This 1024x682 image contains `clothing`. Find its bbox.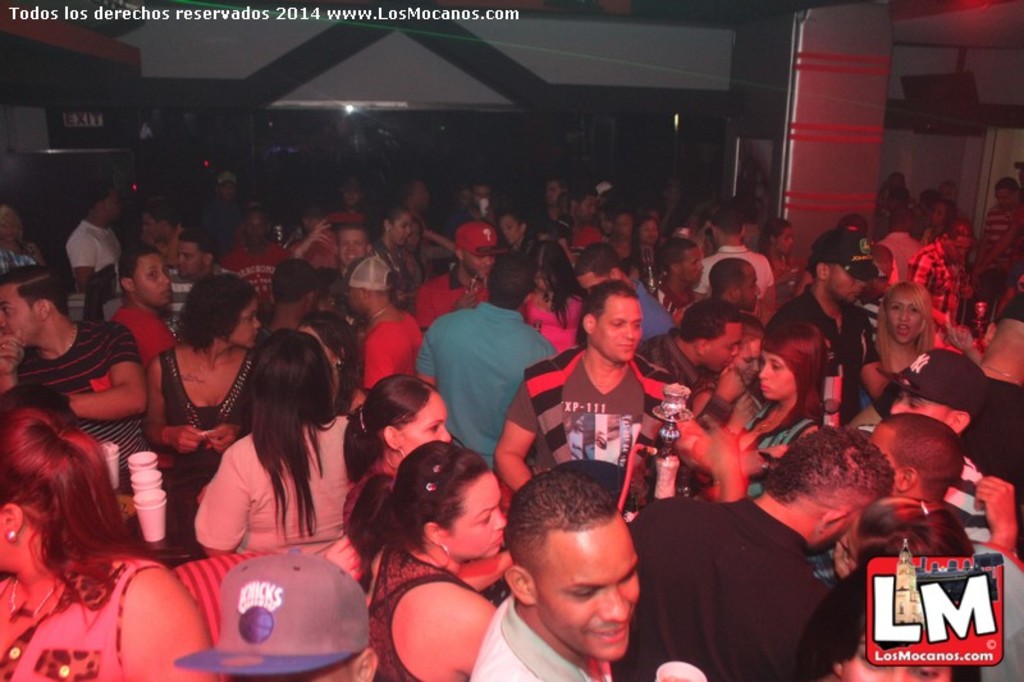
l=0, t=557, r=157, b=678.
